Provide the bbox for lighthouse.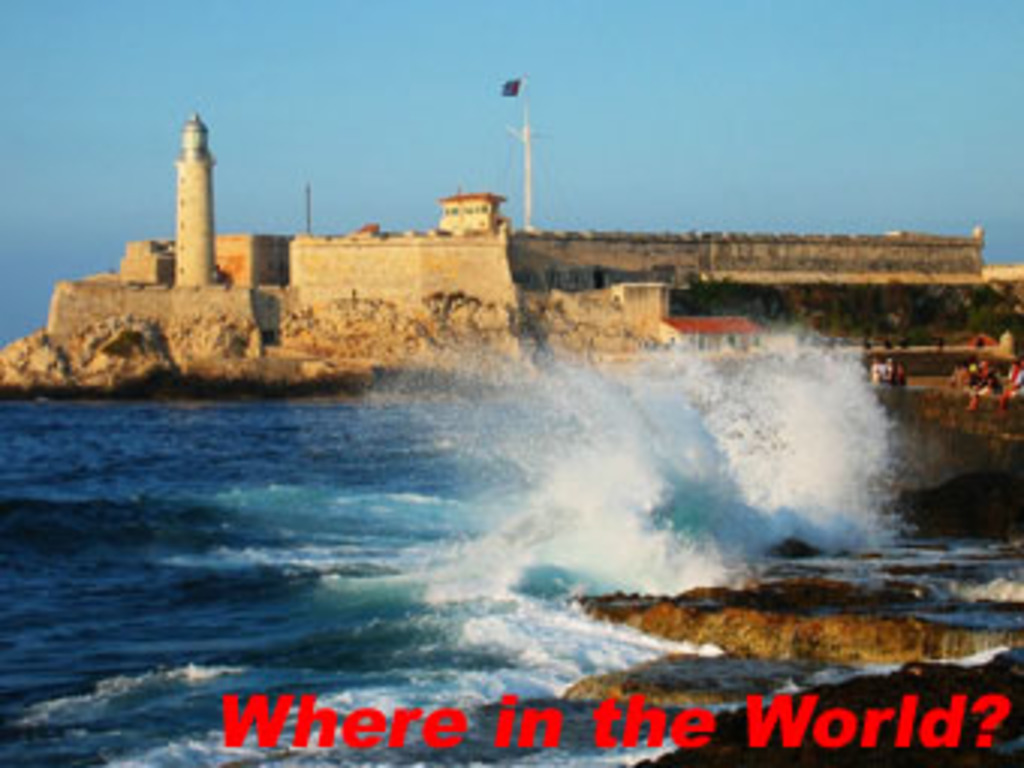
[left=172, top=111, right=220, bottom=289].
